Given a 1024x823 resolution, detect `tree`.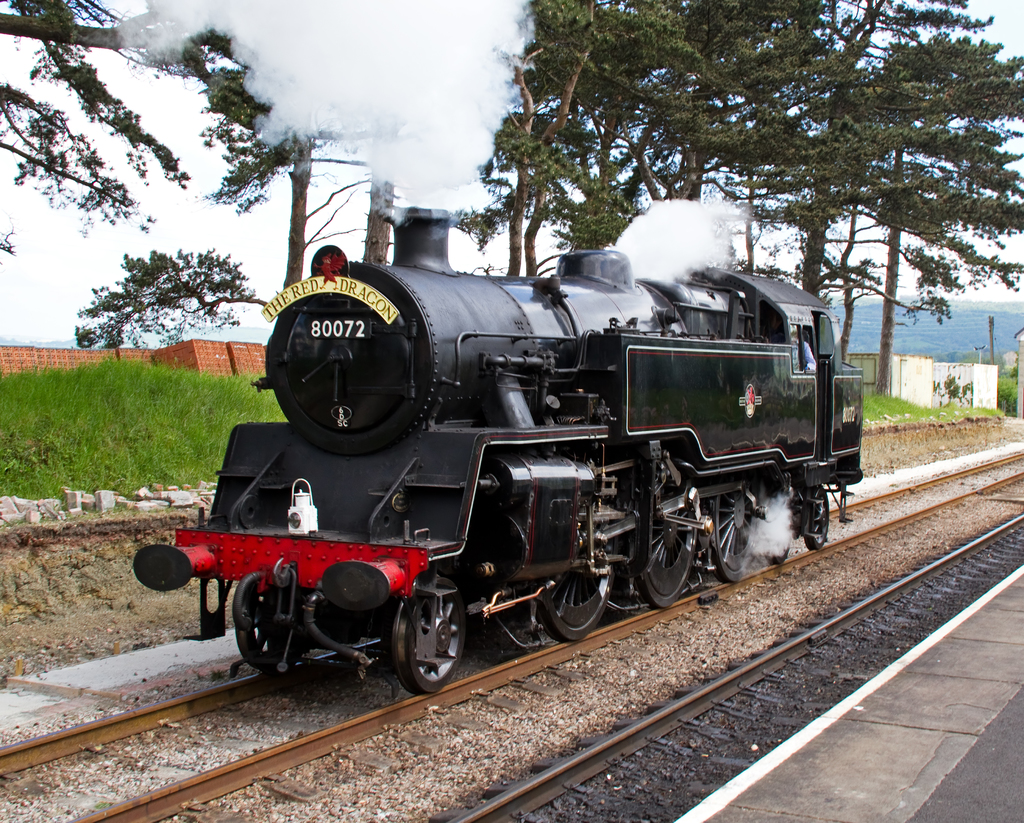
13/20/323/392.
